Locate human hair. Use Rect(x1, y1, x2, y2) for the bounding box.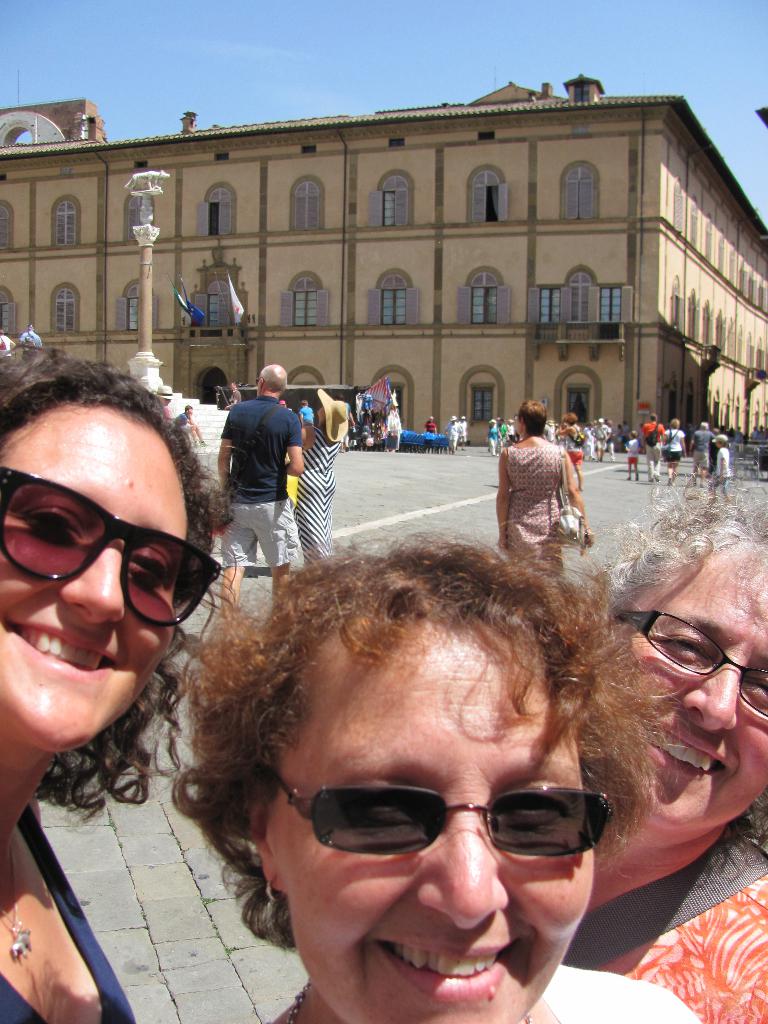
Rect(630, 429, 636, 438).
